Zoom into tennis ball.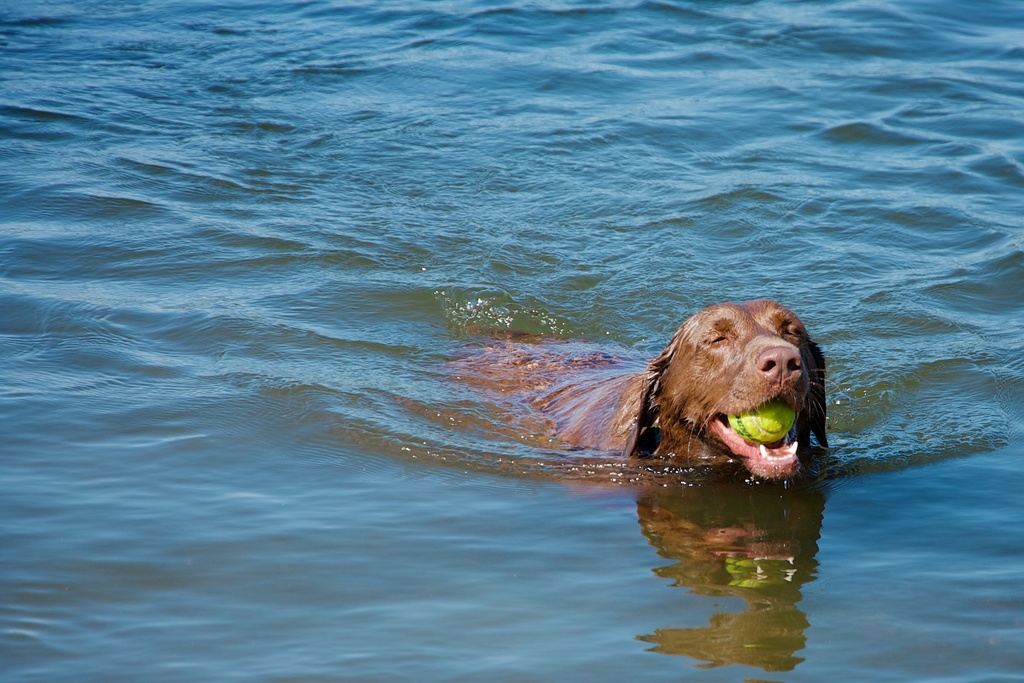
Zoom target: <box>729,404,792,441</box>.
